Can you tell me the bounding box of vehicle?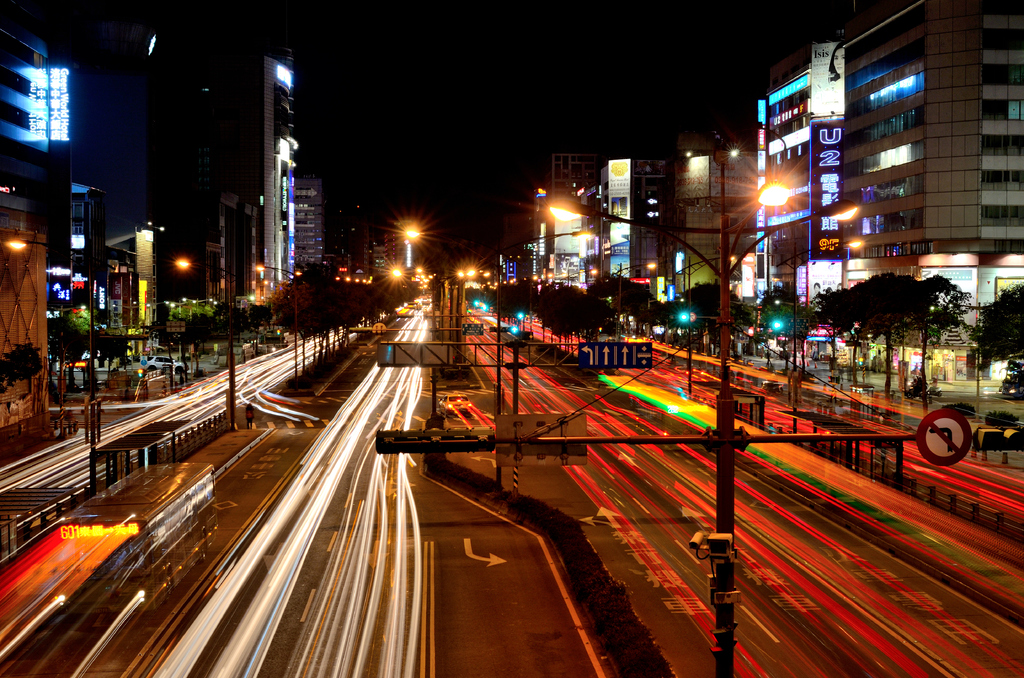
crop(143, 354, 191, 375).
